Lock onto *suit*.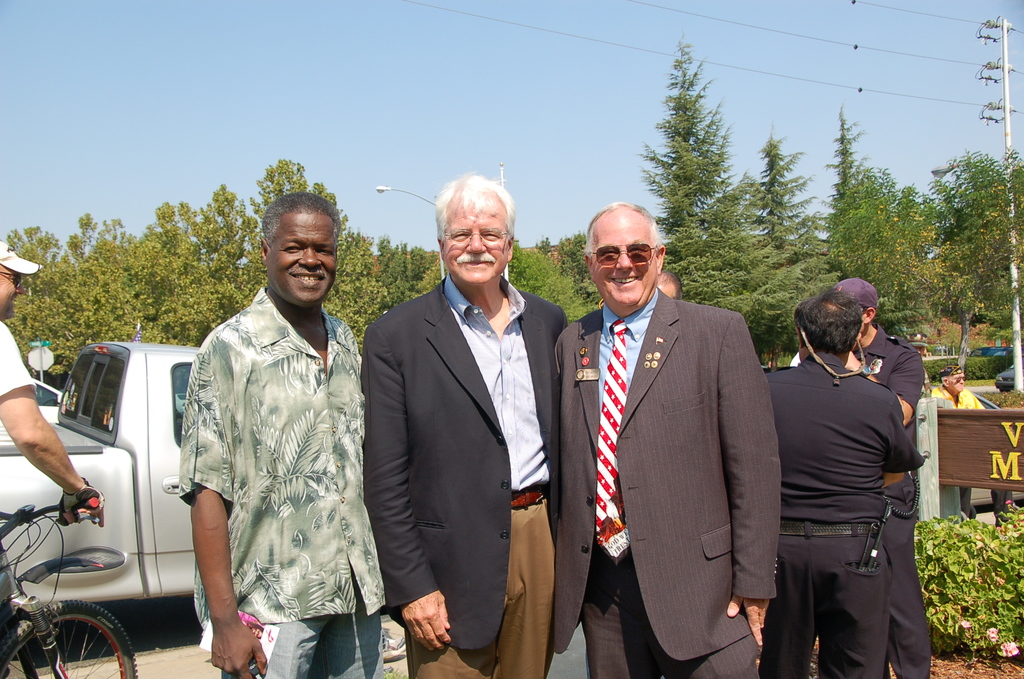
Locked: (358, 276, 570, 678).
